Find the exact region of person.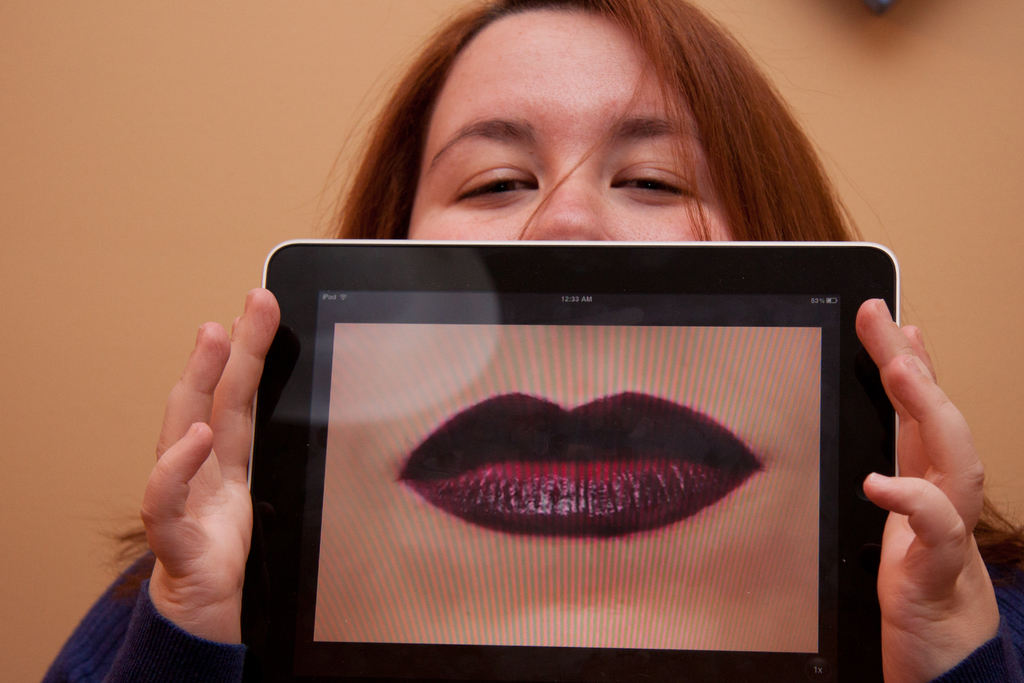
Exact region: select_region(142, 75, 948, 640).
